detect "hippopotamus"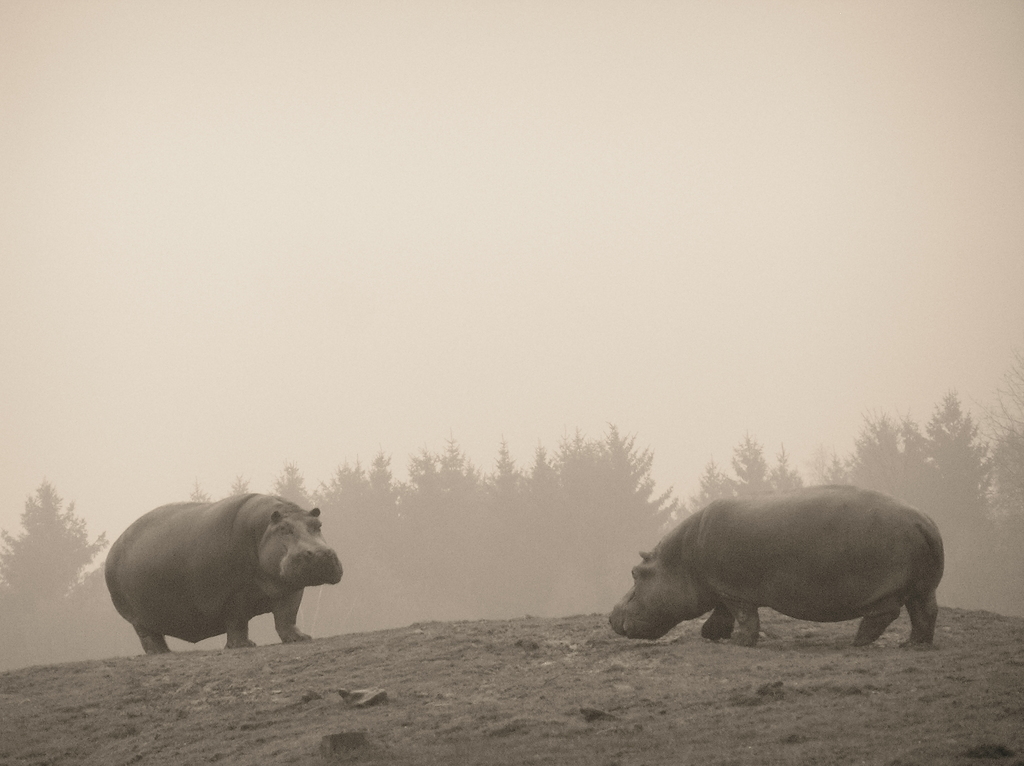
BBox(611, 482, 945, 647)
